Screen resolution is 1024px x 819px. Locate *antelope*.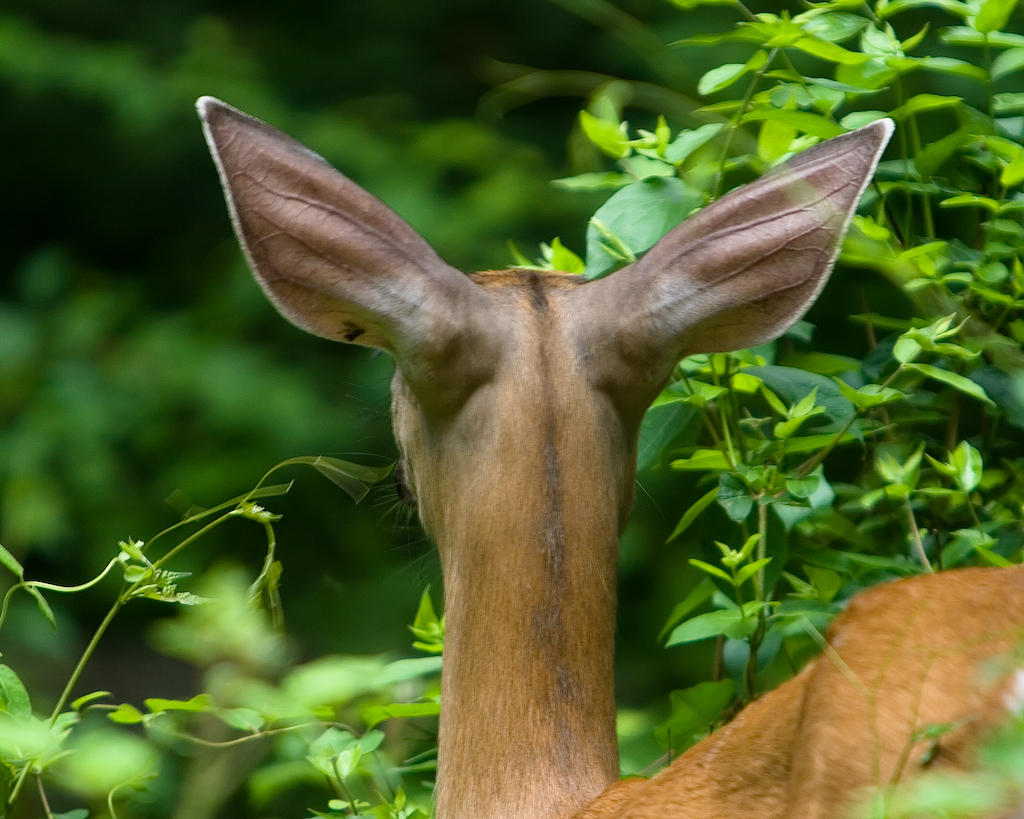
region(193, 96, 1023, 818).
